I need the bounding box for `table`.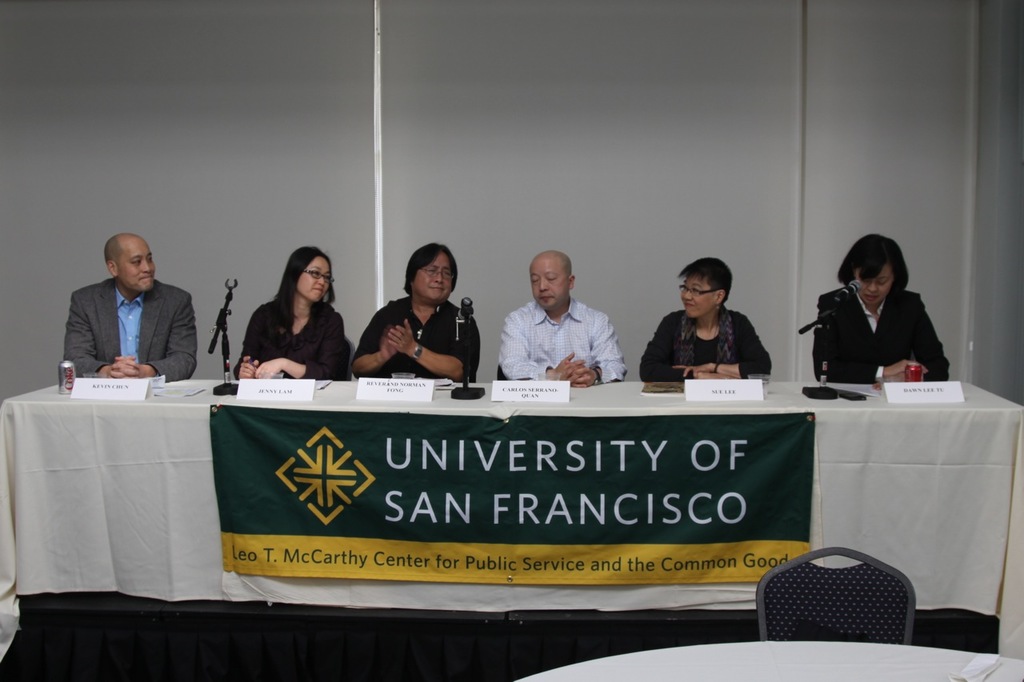
Here it is: {"x1": 0, "y1": 379, "x2": 1023, "y2": 668}.
